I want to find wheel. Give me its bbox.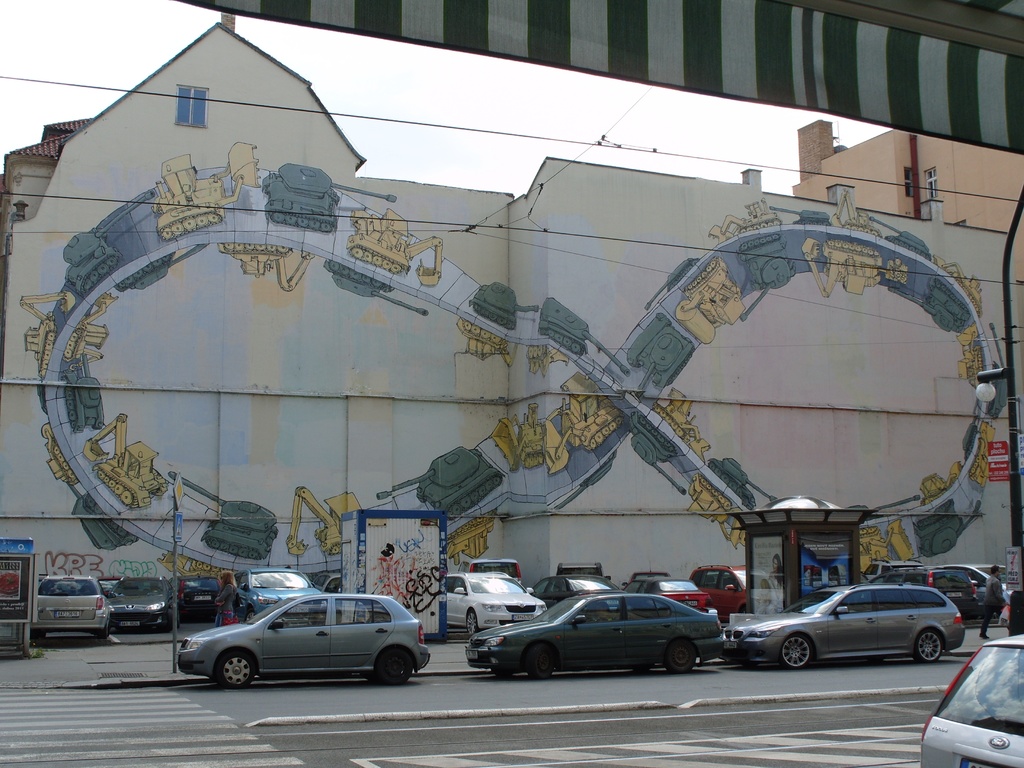
[x1=465, y1=610, x2=477, y2=637].
